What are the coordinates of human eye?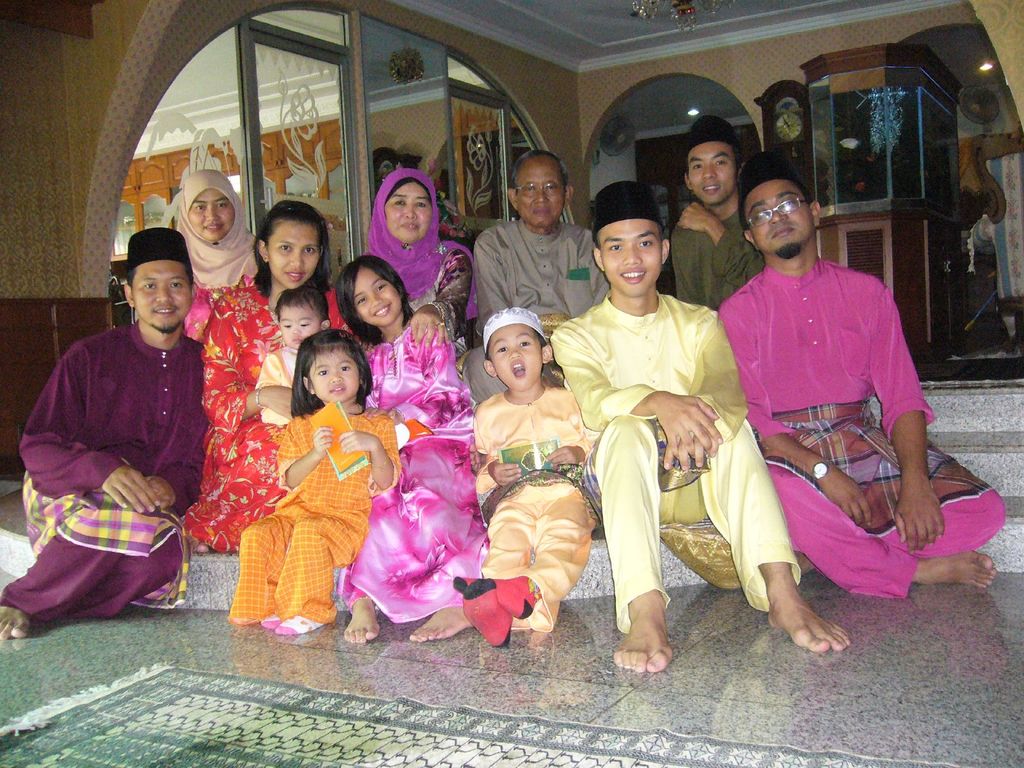
<bbox>212, 200, 227, 212</bbox>.
